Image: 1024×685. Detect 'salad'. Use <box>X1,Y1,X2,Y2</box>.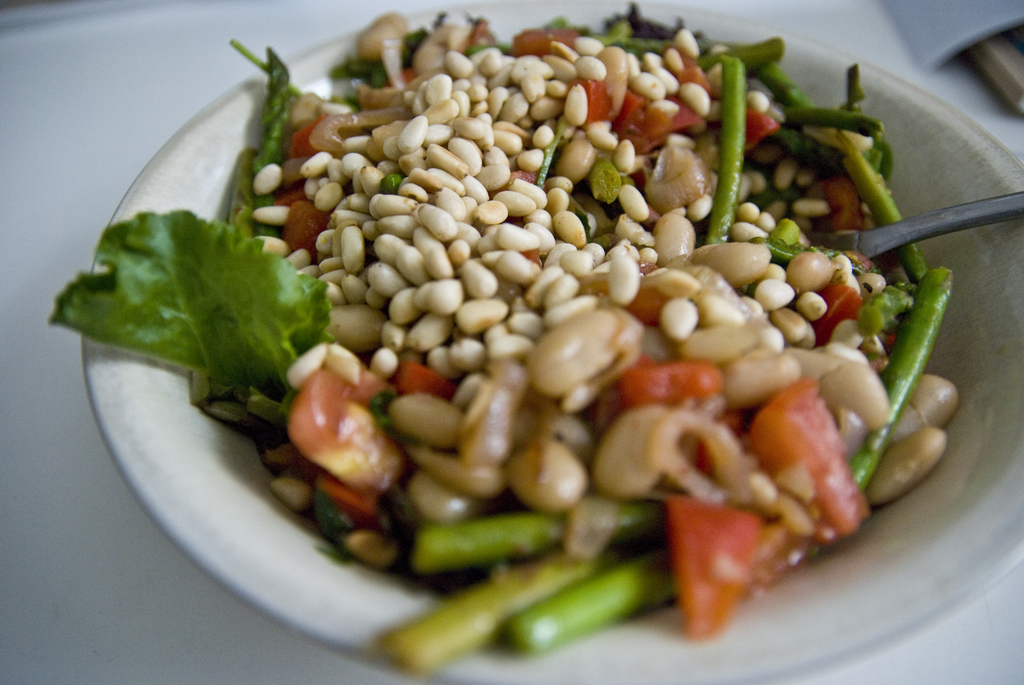
<box>47,0,964,667</box>.
